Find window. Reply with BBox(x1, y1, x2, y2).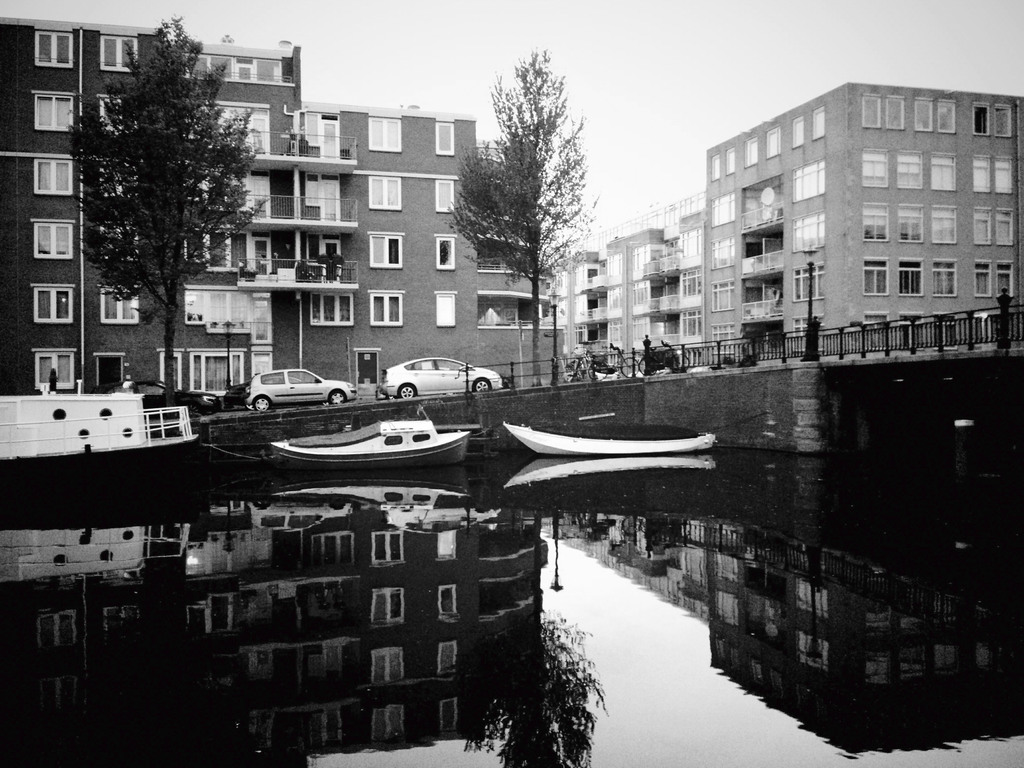
BBox(365, 232, 406, 268).
